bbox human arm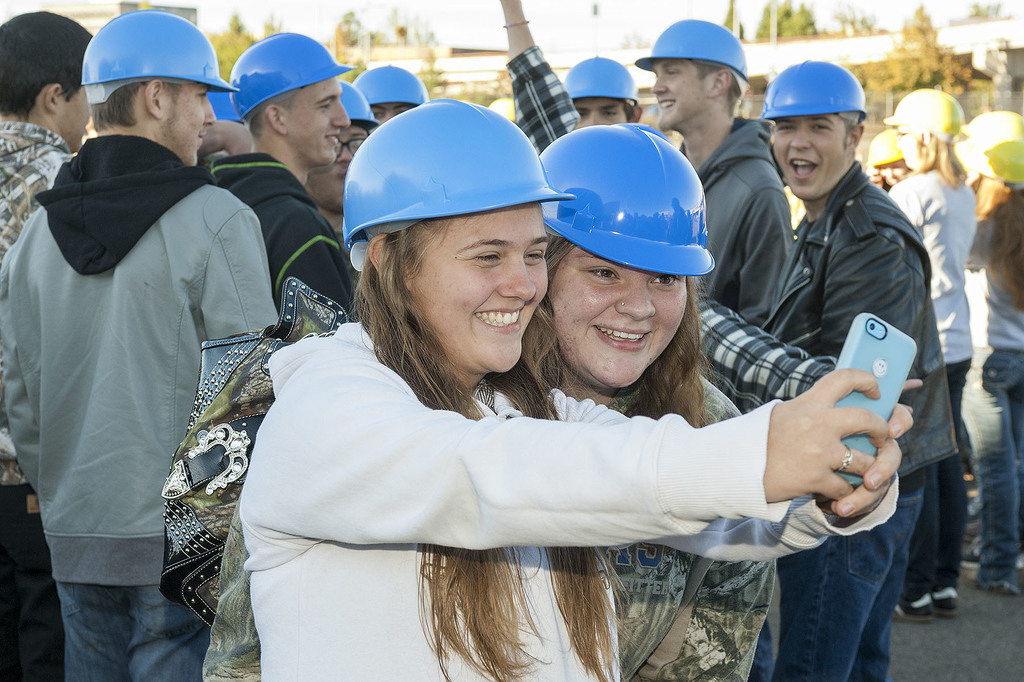
Rect(498, 0, 563, 158)
